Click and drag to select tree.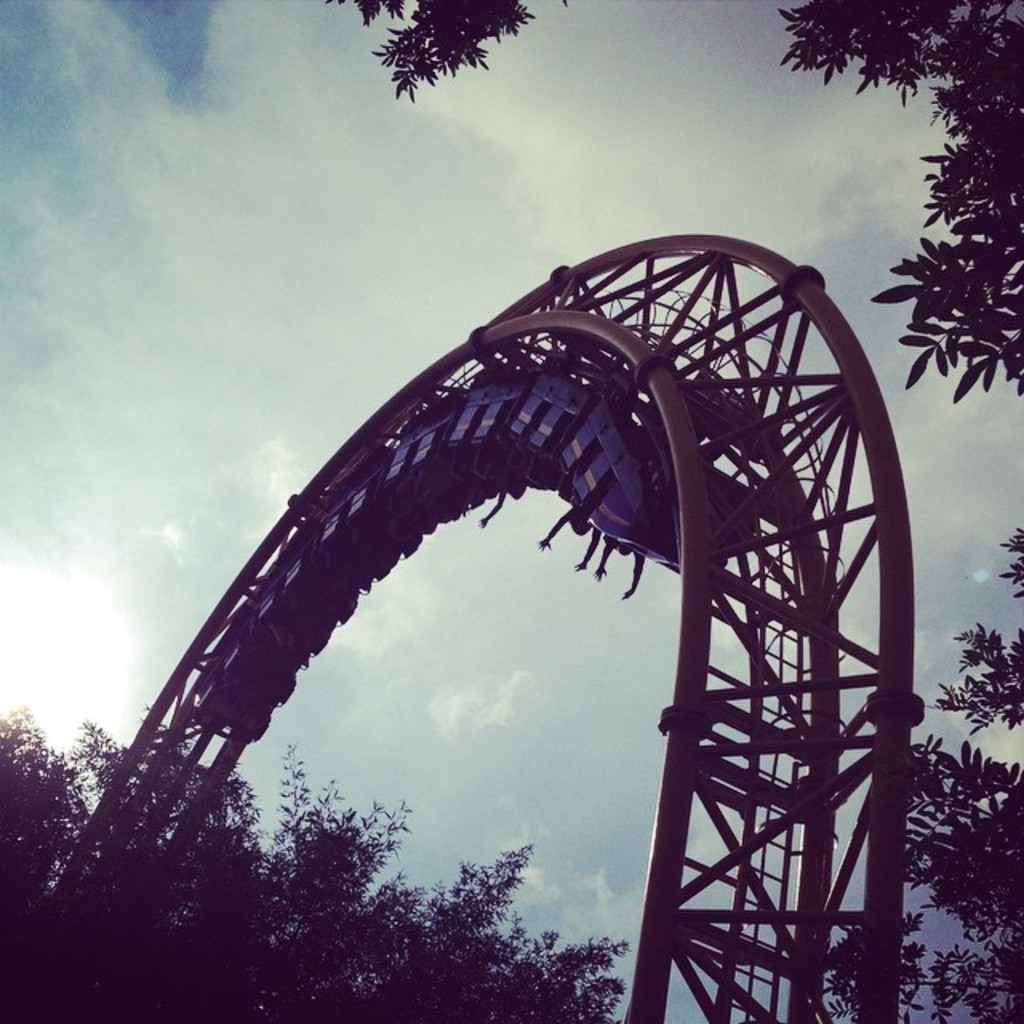
Selection: 323,0,1022,1022.
